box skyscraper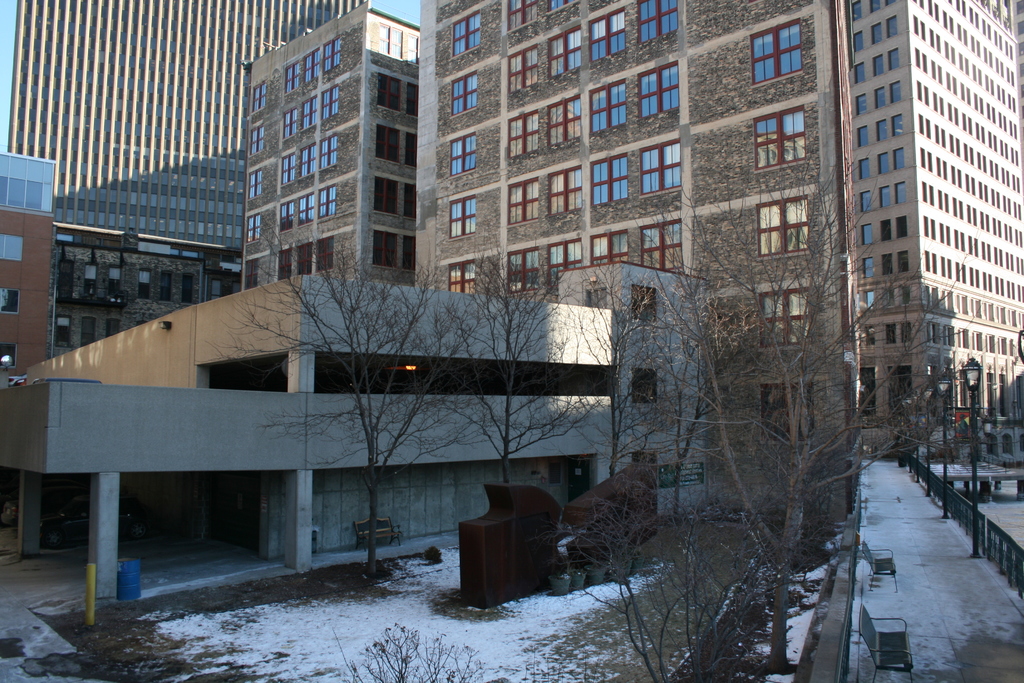
l=415, t=0, r=1023, b=464
